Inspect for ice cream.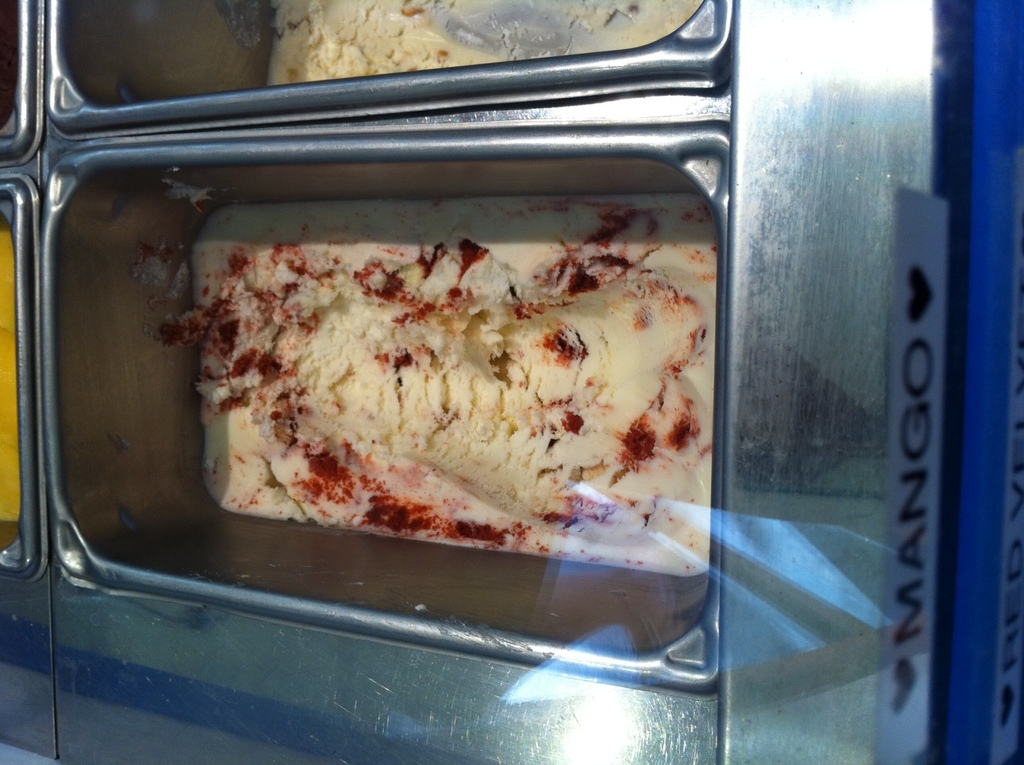
Inspection: Rect(0, 230, 15, 525).
